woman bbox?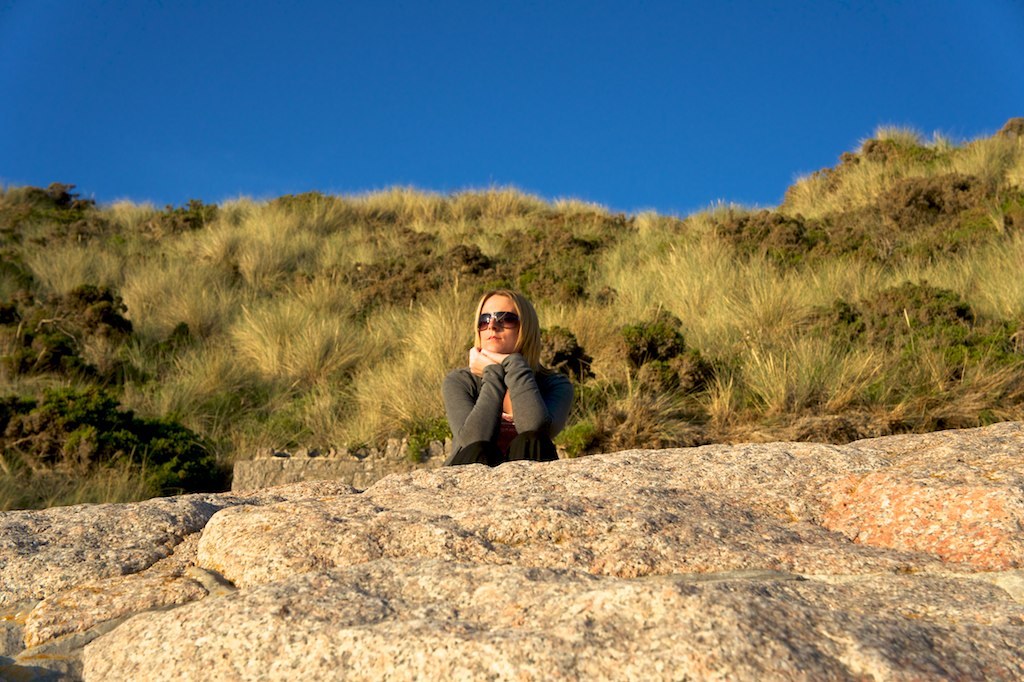
<bbox>445, 286, 566, 466</bbox>
